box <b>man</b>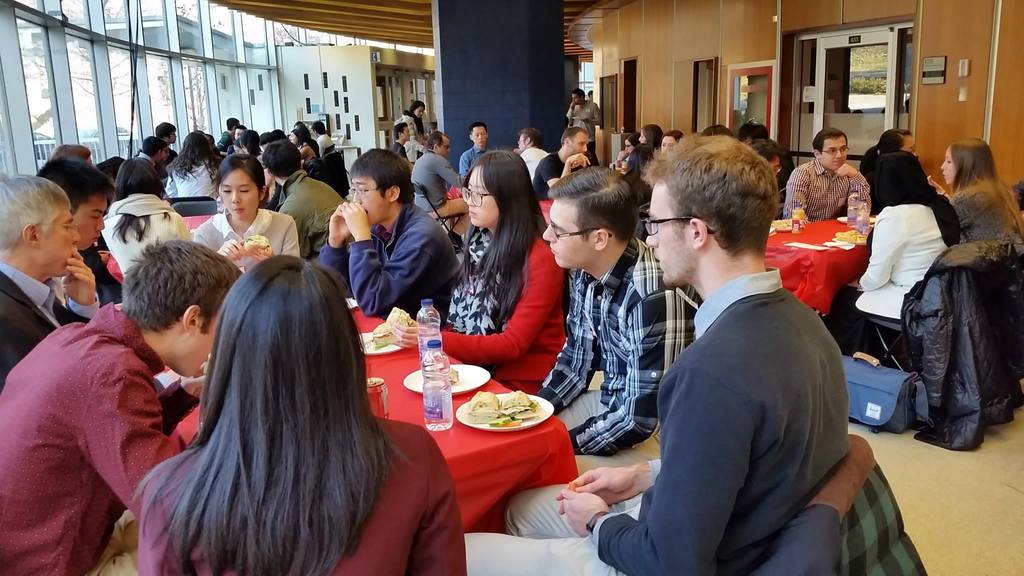
x1=540, y1=157, x2=692, y2=476
